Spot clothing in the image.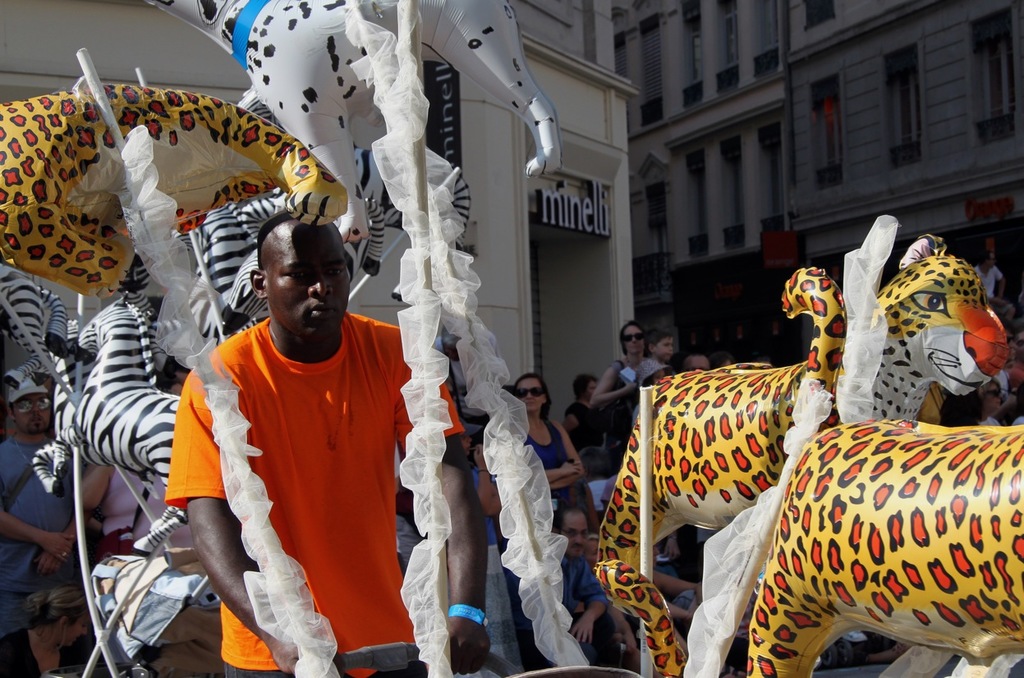
clothing found at (566, 403, 605, 451).
